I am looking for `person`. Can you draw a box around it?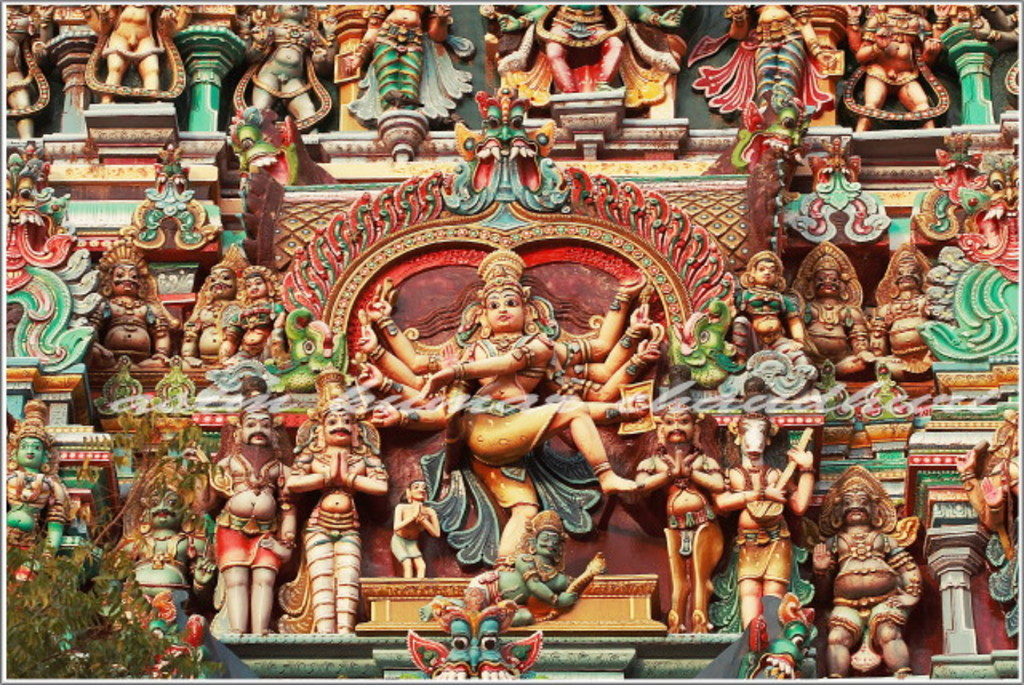
Sure, the bounding box is Rect(877, 245, 934, 384).
